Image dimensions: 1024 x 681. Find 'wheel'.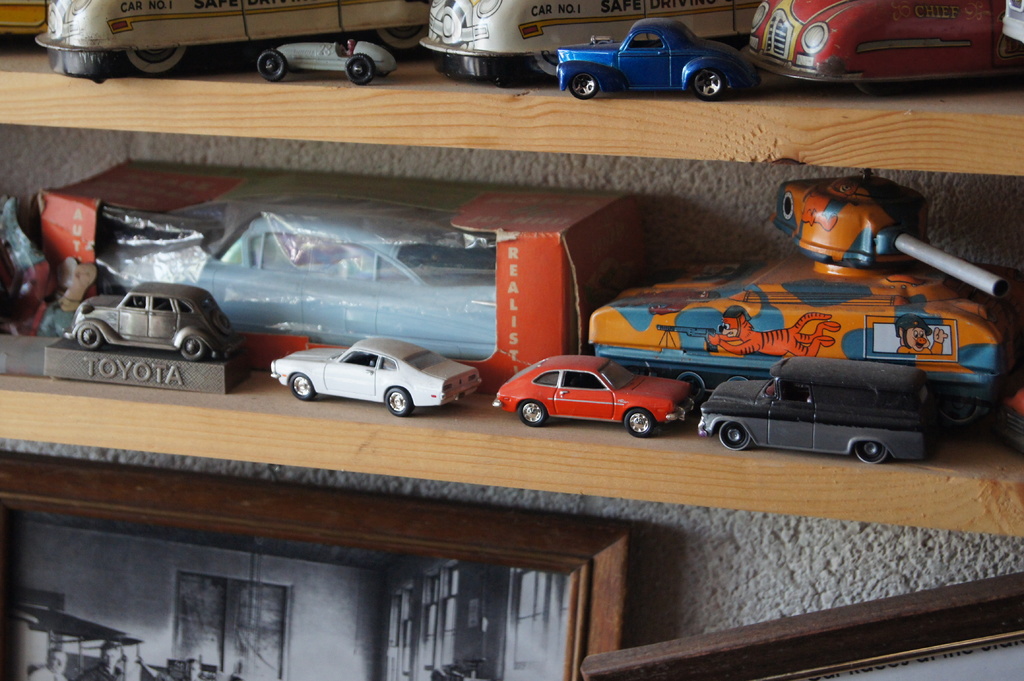
{"x1": 122, "y1": 45, "x2": 189, "y2": 78}.
